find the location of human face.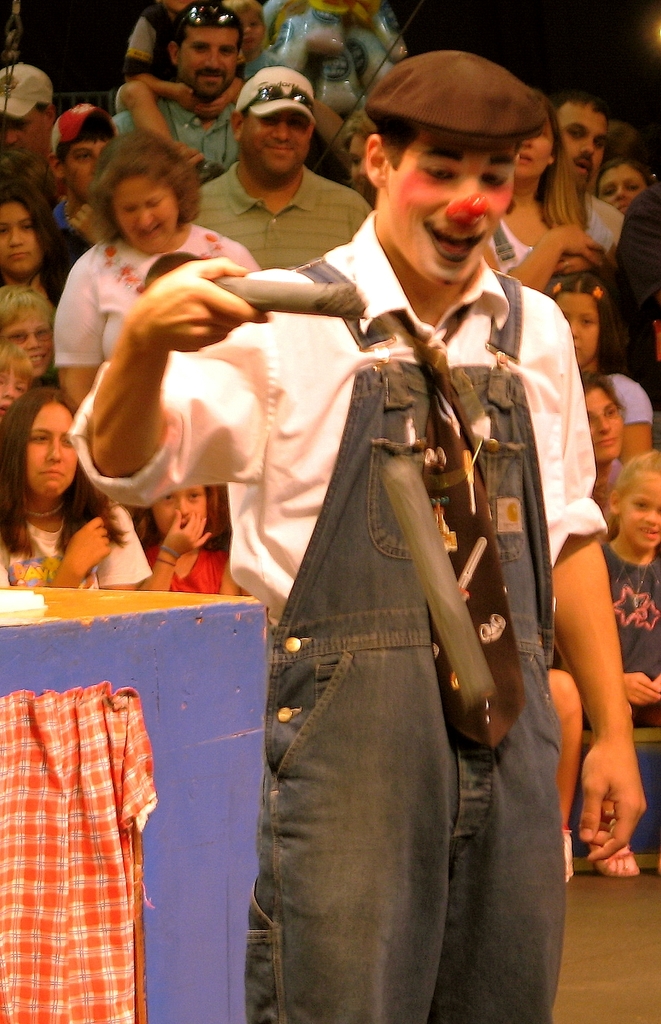
Location: <bbox>514, 120, 553, 180</bbox>.
